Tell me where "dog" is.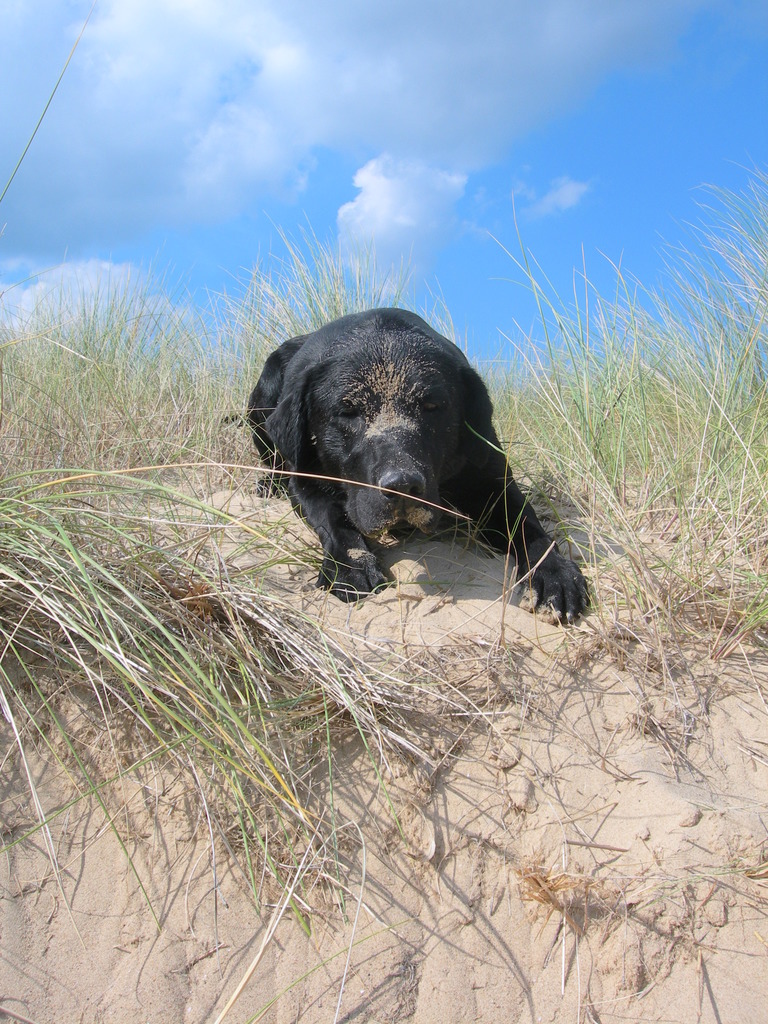
"dog" is at 217, 307, 593, 628.
